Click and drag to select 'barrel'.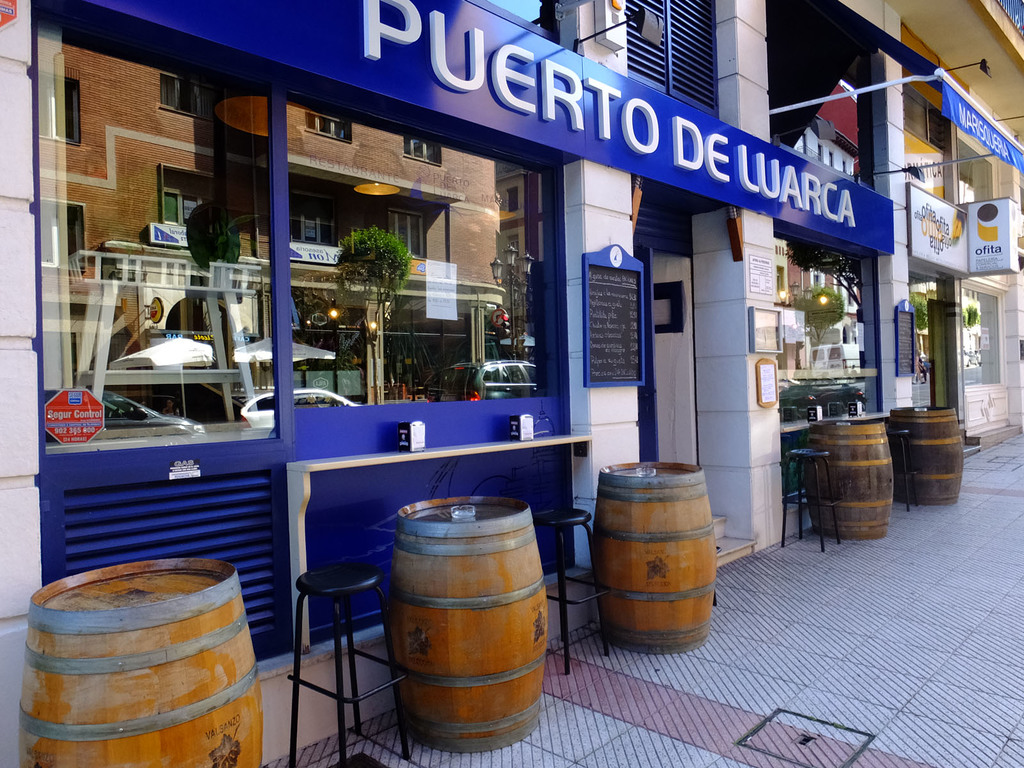
Selection: <bbox>807, 419, 893, 534</bbox>.
